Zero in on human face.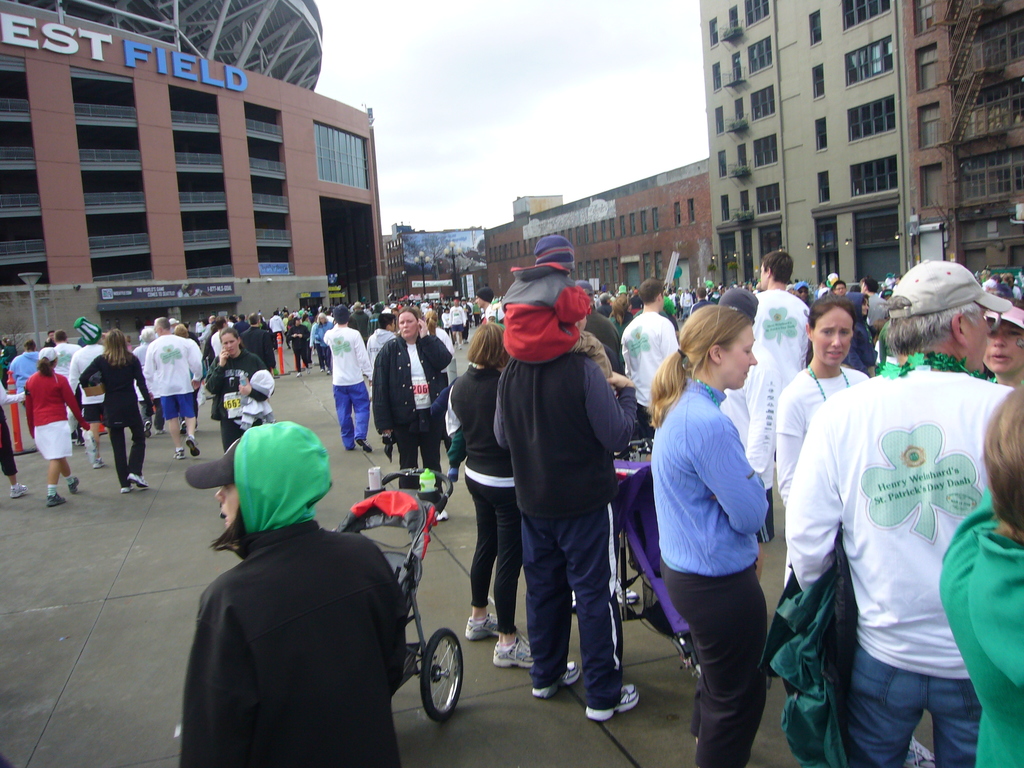
Zeroed in: 223,333,237,353.
